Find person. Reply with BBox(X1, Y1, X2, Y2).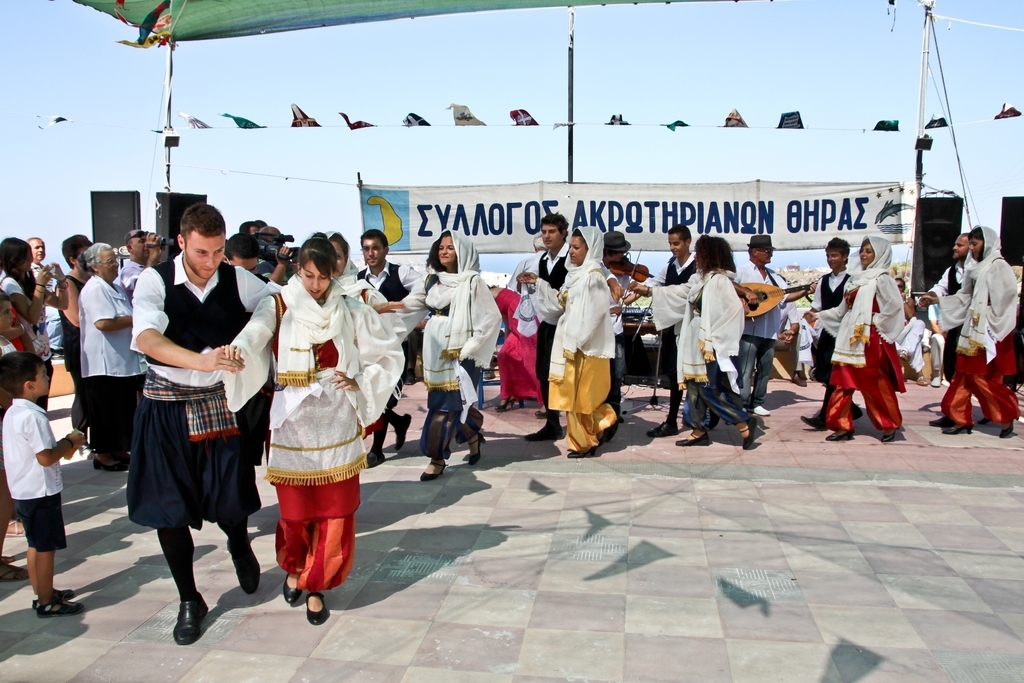
BBox(62, 231, 96, 450).
